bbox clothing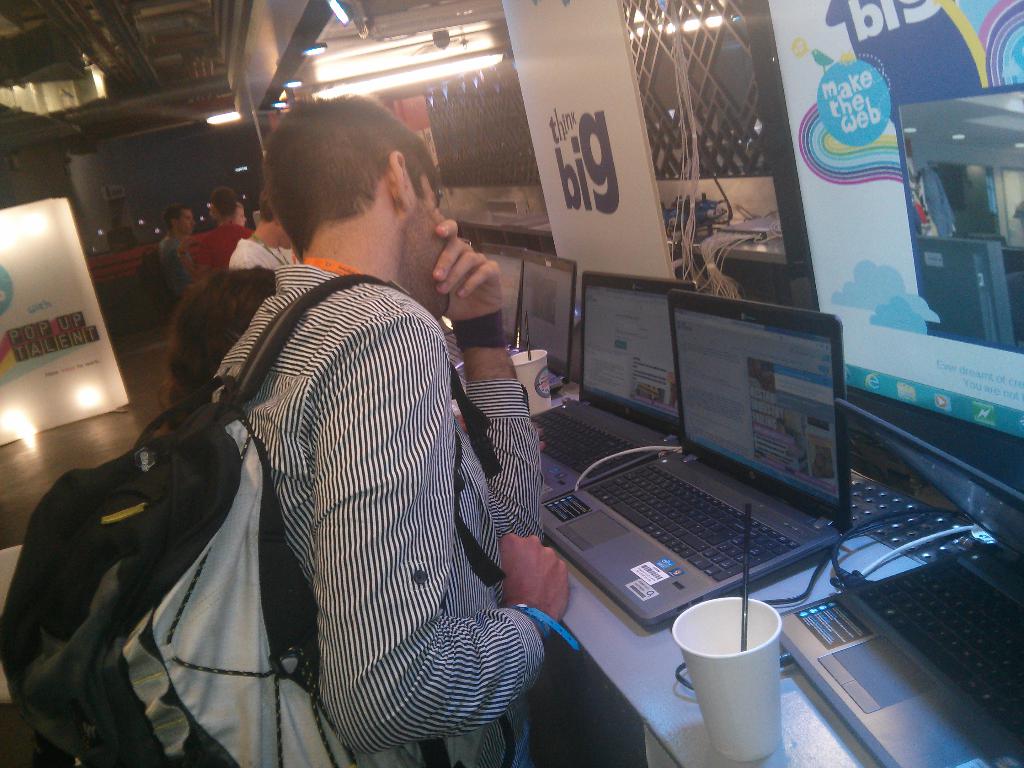
{"left": 194, "top": 214, "right": 238, "bottom": 307}
